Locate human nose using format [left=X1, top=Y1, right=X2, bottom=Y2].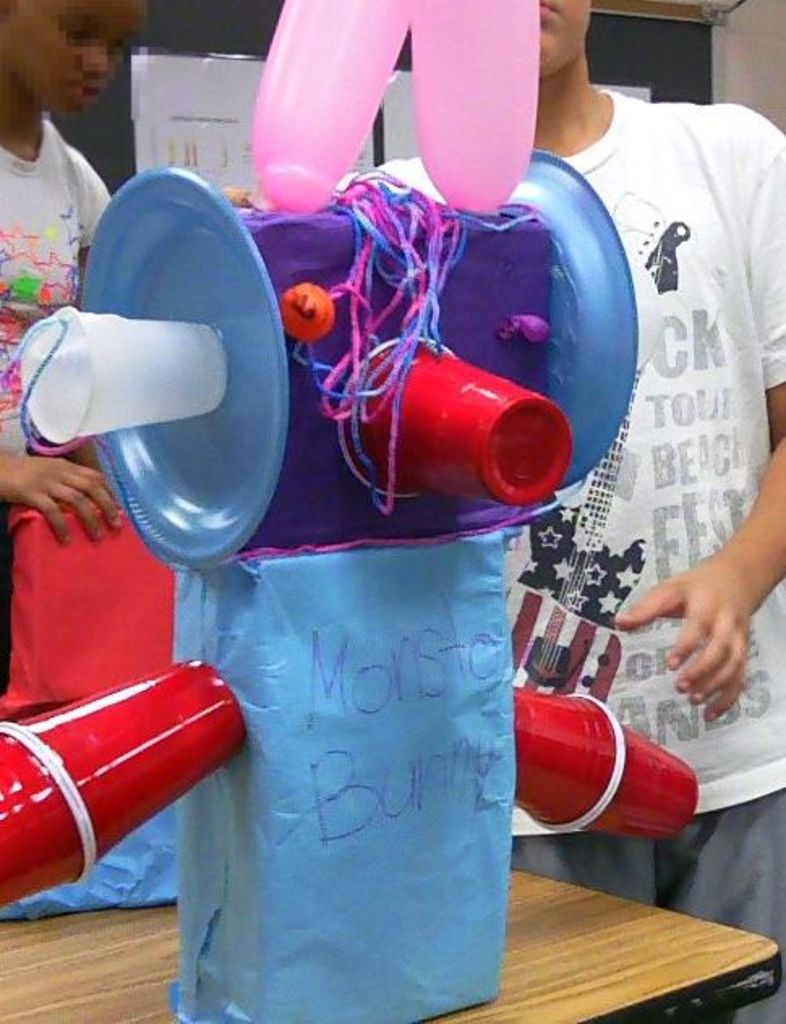
[left=76, top=44, right=117, bottom=81].
